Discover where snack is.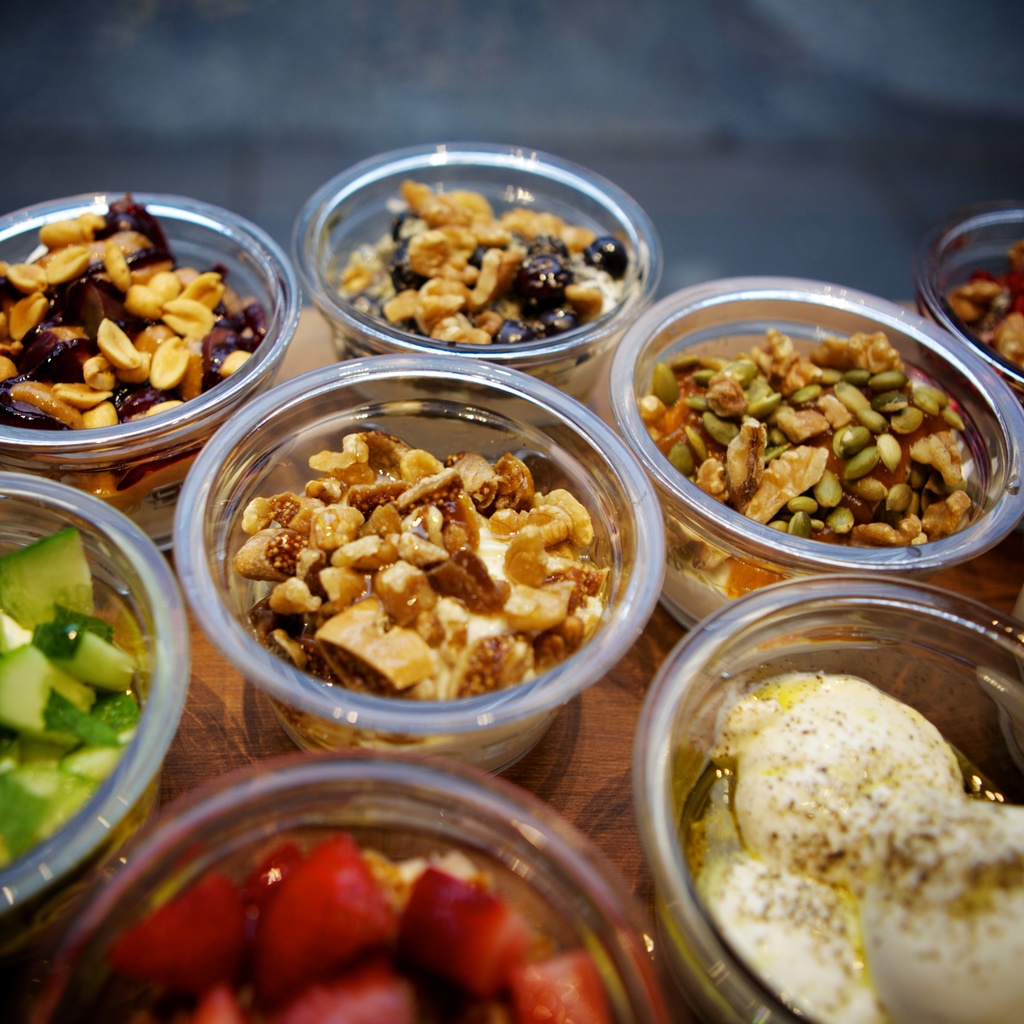
Discovered at (left=637, top=321, right=977, bottom=557).
